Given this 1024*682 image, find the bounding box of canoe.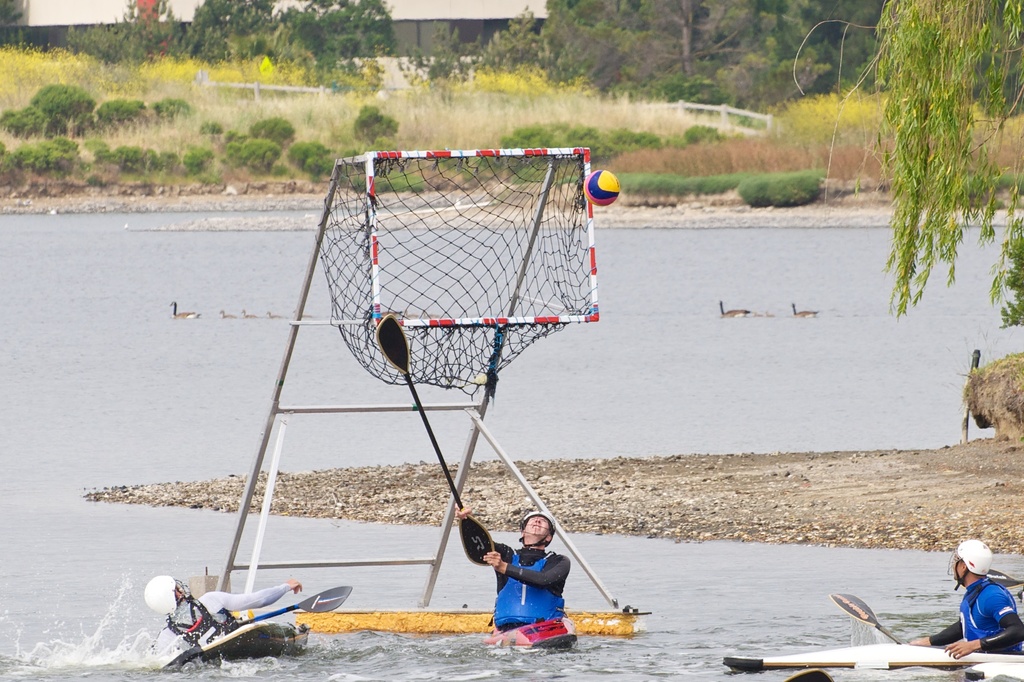
bbox=(716, 637, 1023, 669).
